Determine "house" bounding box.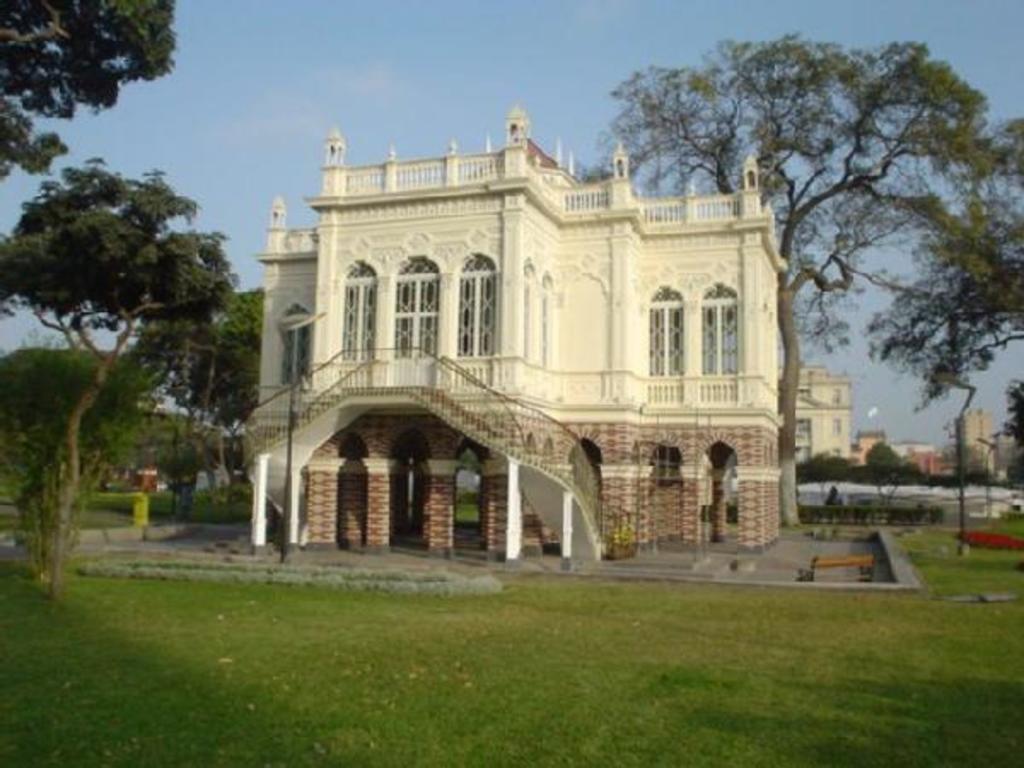
Determined: bbox=[899, 449, 937, 476].
